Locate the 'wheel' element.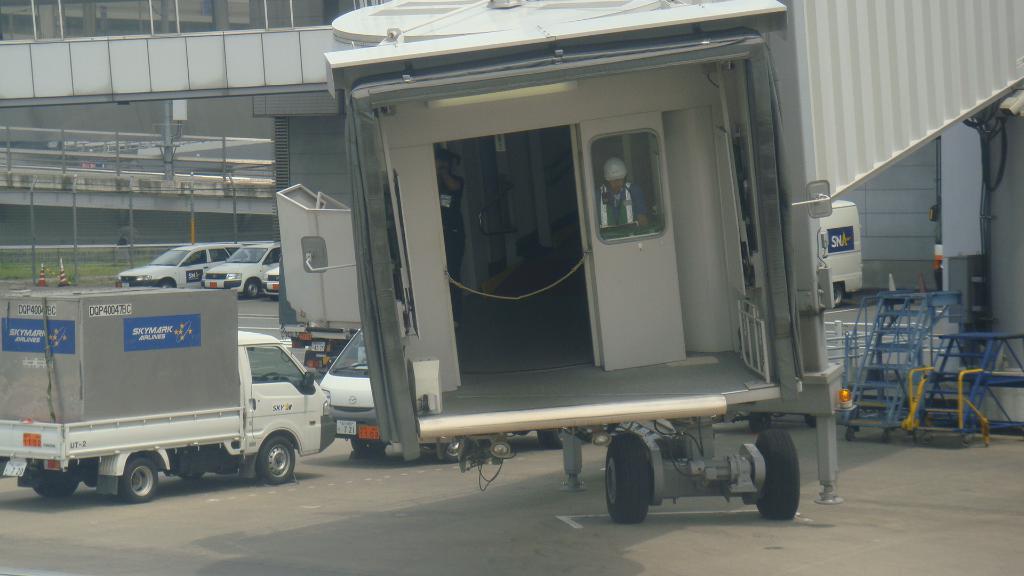
Element bbox: box=[34, 467, 84, 502].
